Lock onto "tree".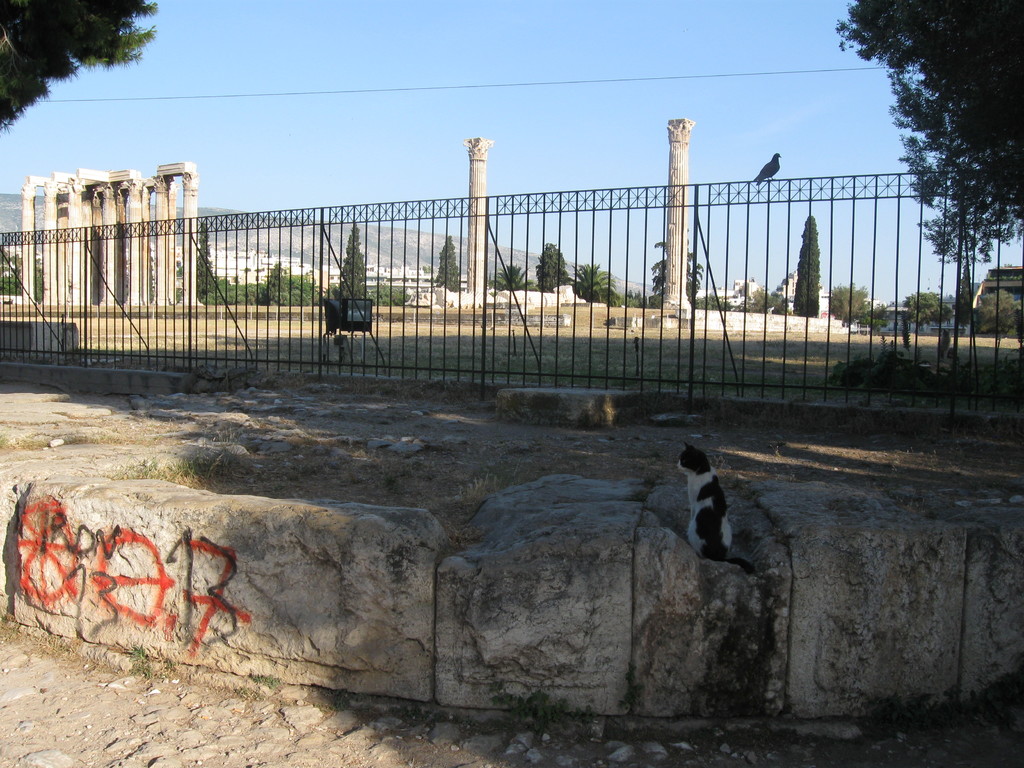
Locked: {"left": 487, "top": 265, "right": 532, "bottom": 287}.
